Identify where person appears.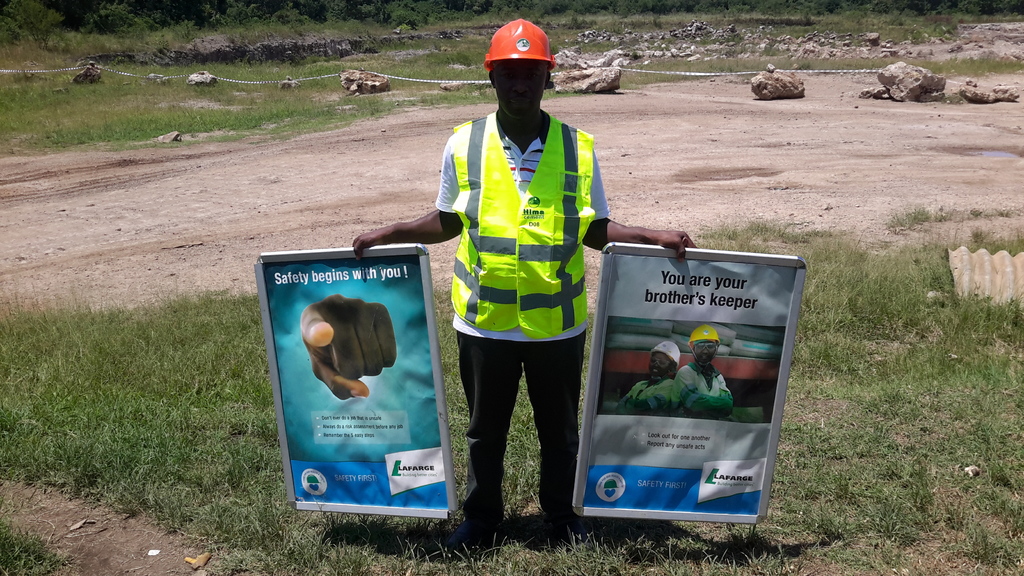
Appears at (604, 339, 680, 418).
